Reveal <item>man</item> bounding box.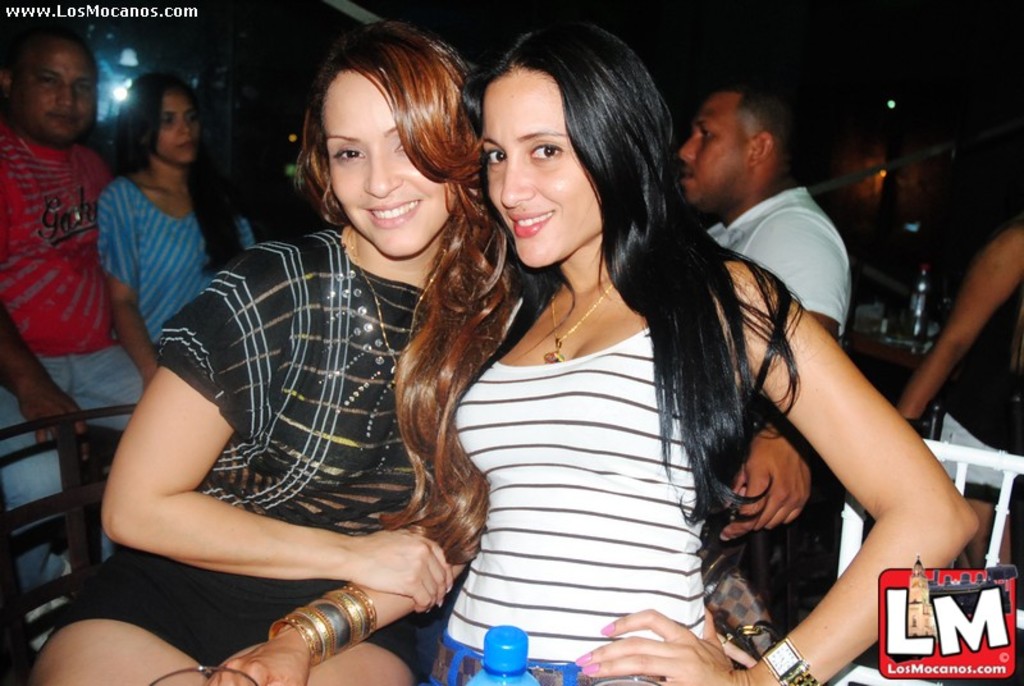
Revealed: left=0, top=19, right=147, bottom=650.
